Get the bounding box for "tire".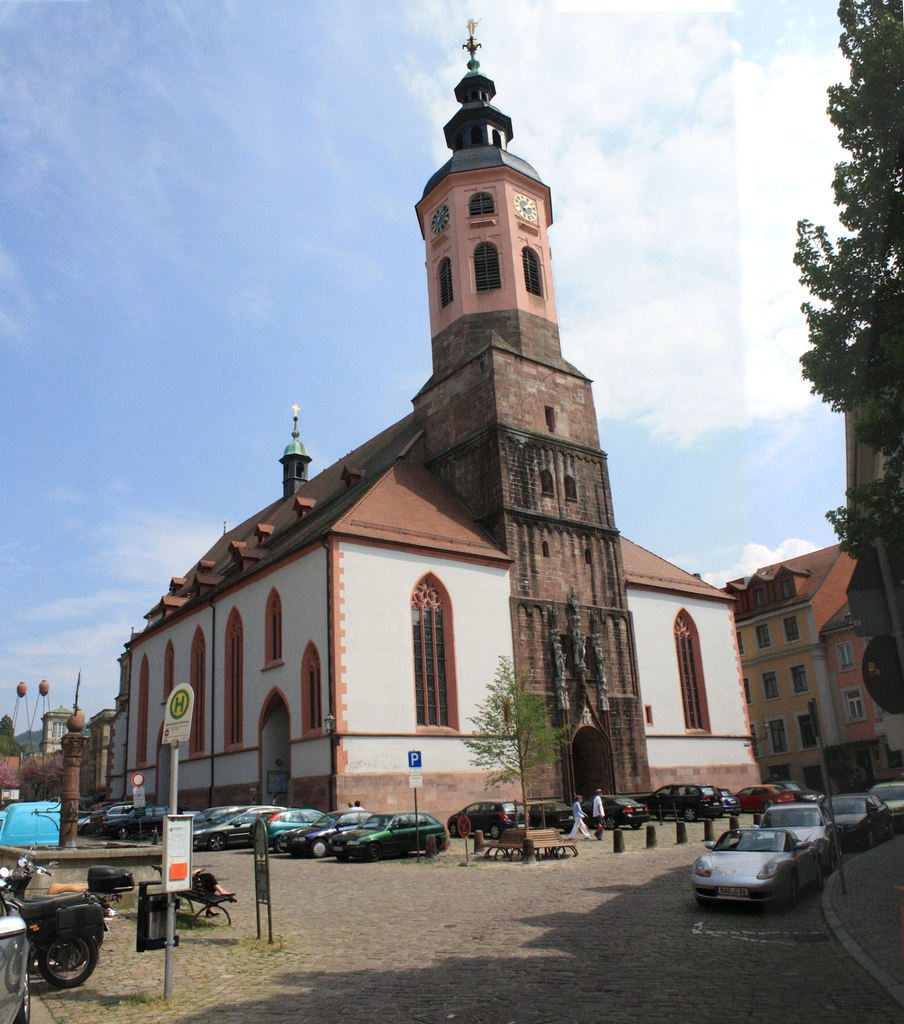
789/876/798/904.
